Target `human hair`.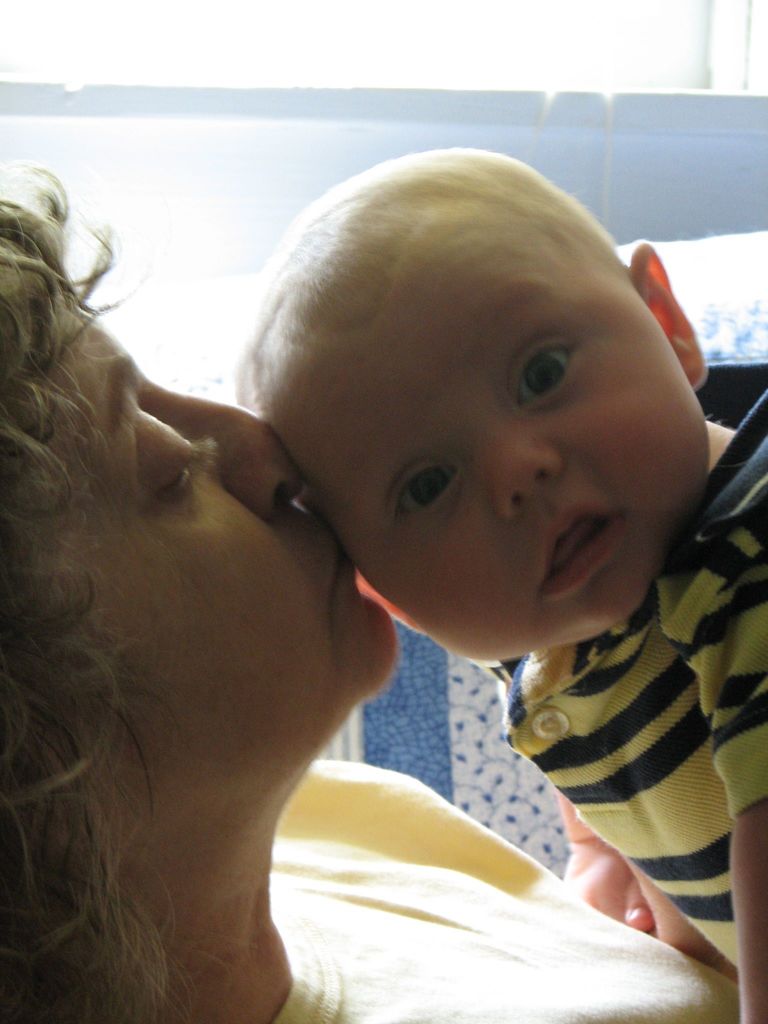
Target region: Rect(0, 161, 186, 1023).
